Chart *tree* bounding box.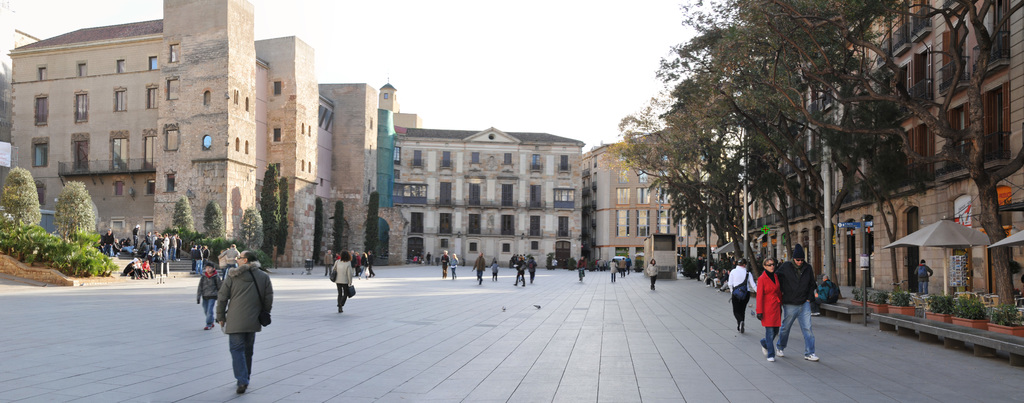
Charted: bbox(170, 195, 200, 253).
